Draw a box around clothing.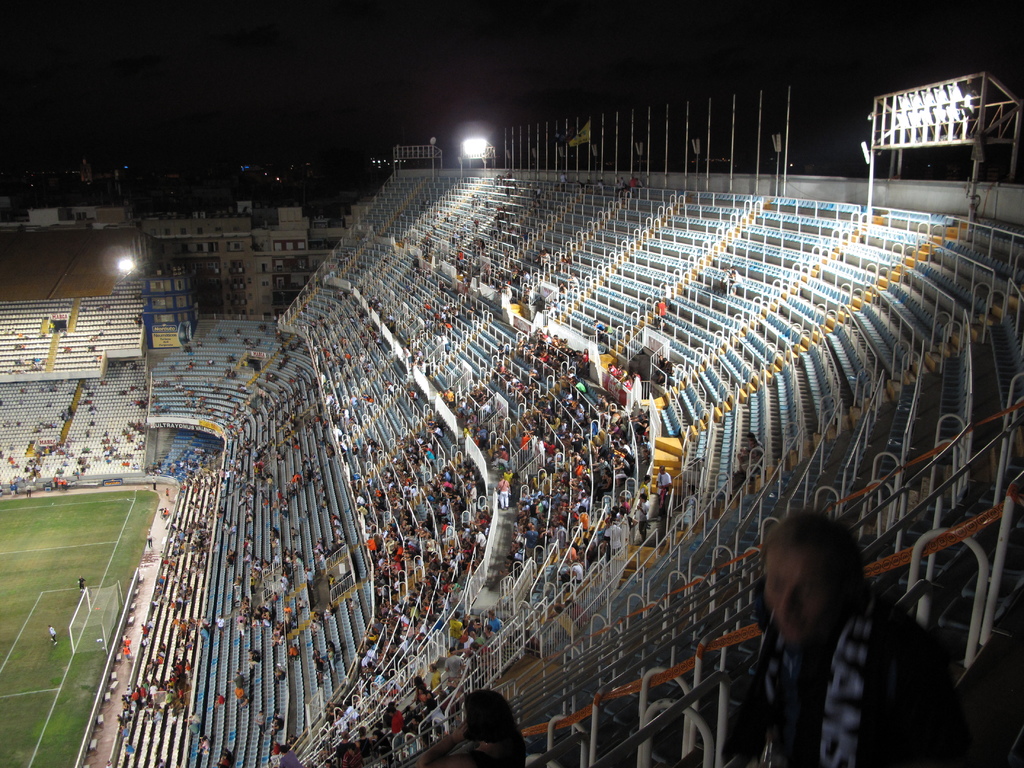
429,669,445,702.
